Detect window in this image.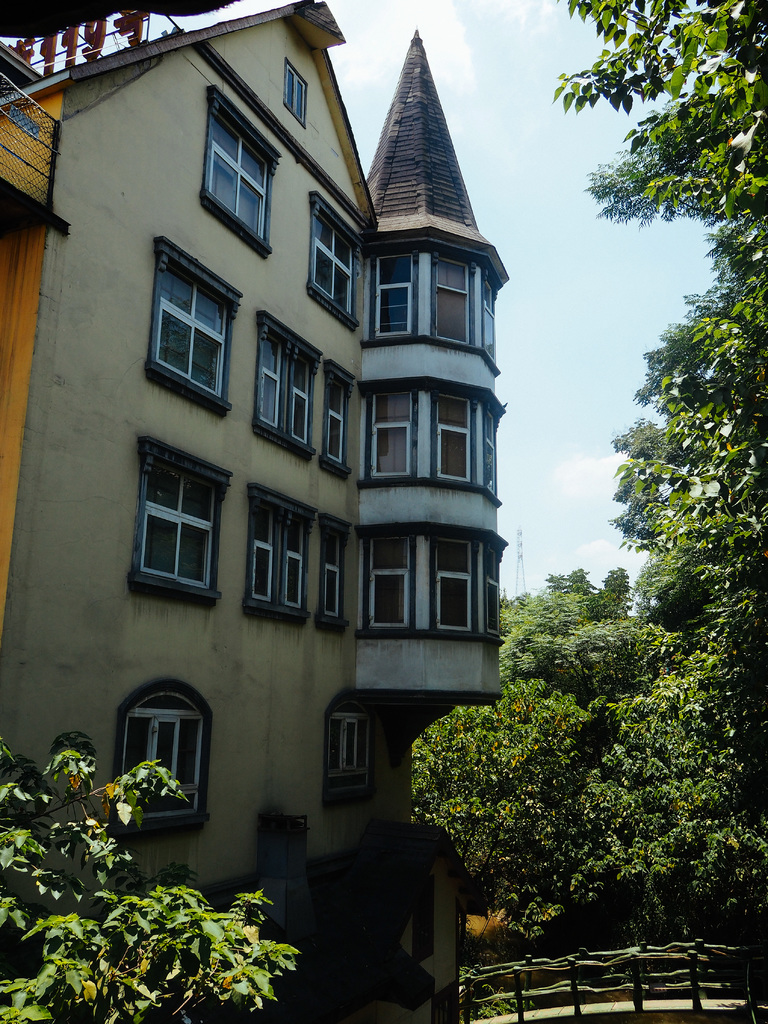
Detection: <box>482,275,500,362</box>.
